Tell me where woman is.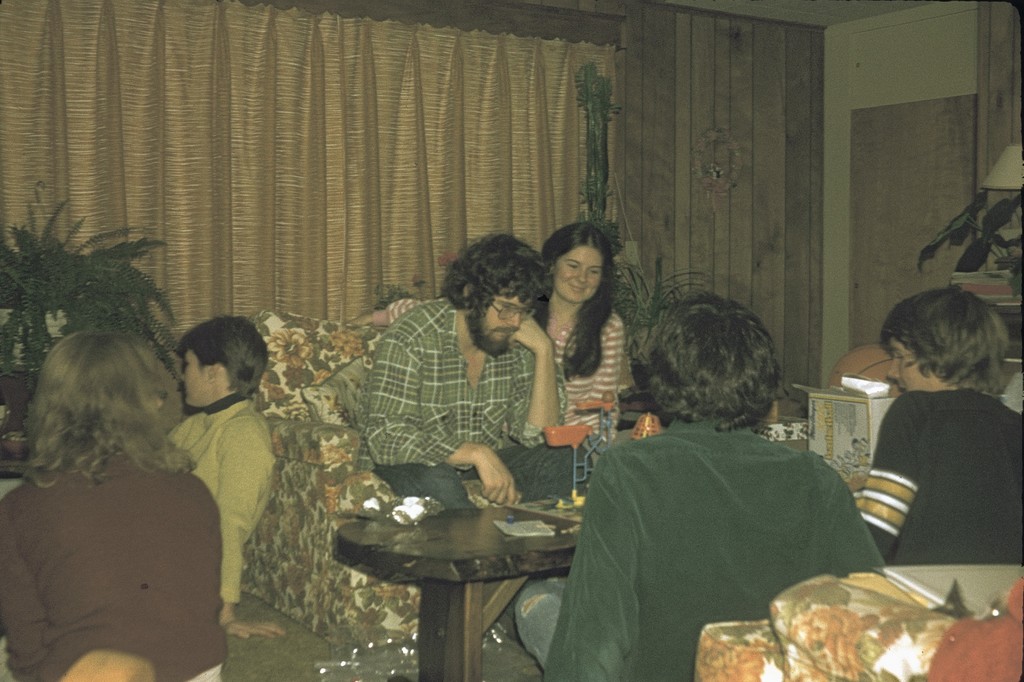
woman is at select_region(358, 218, 642, 455).
